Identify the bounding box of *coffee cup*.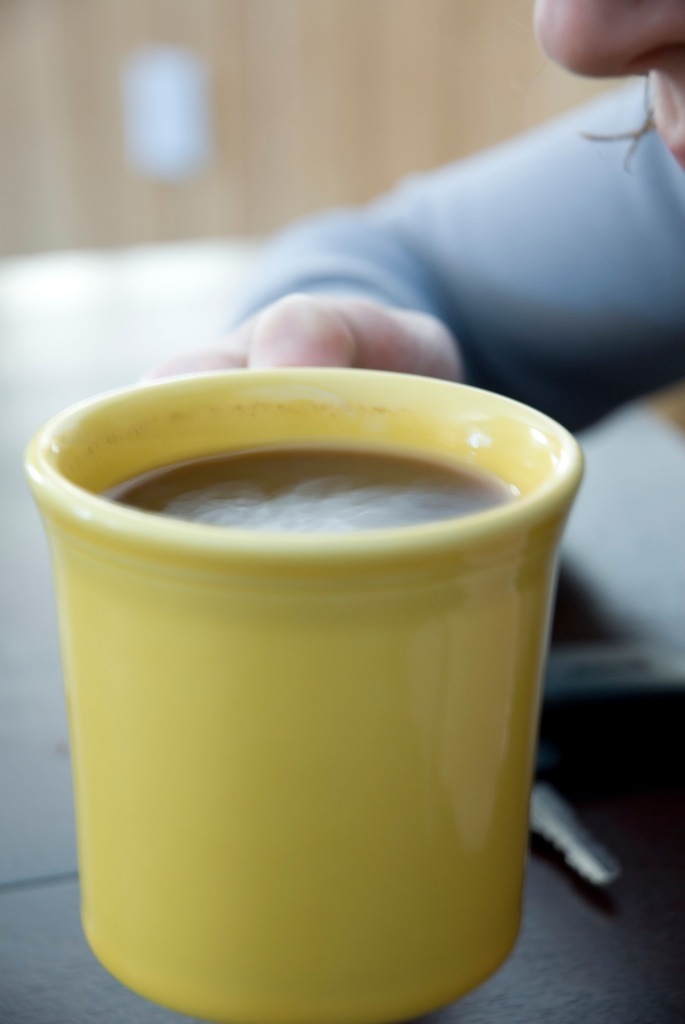
23 362 594 1023.
